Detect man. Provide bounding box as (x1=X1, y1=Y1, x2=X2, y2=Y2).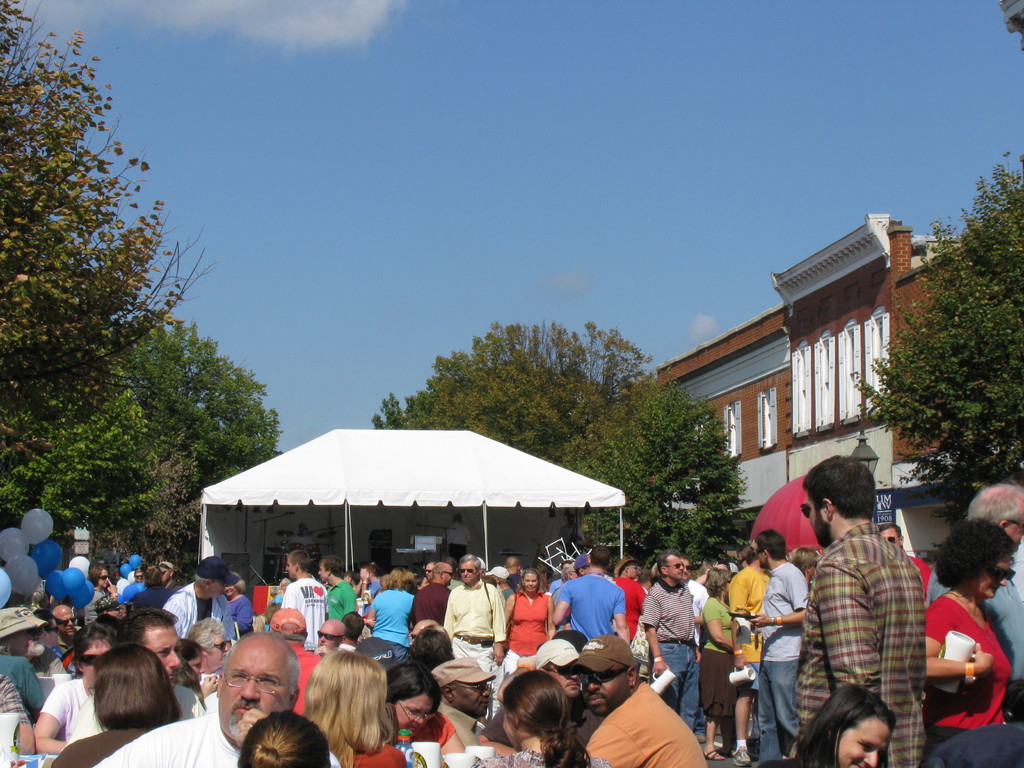
(x1=269, y1=607, x2=321, y2=712).
